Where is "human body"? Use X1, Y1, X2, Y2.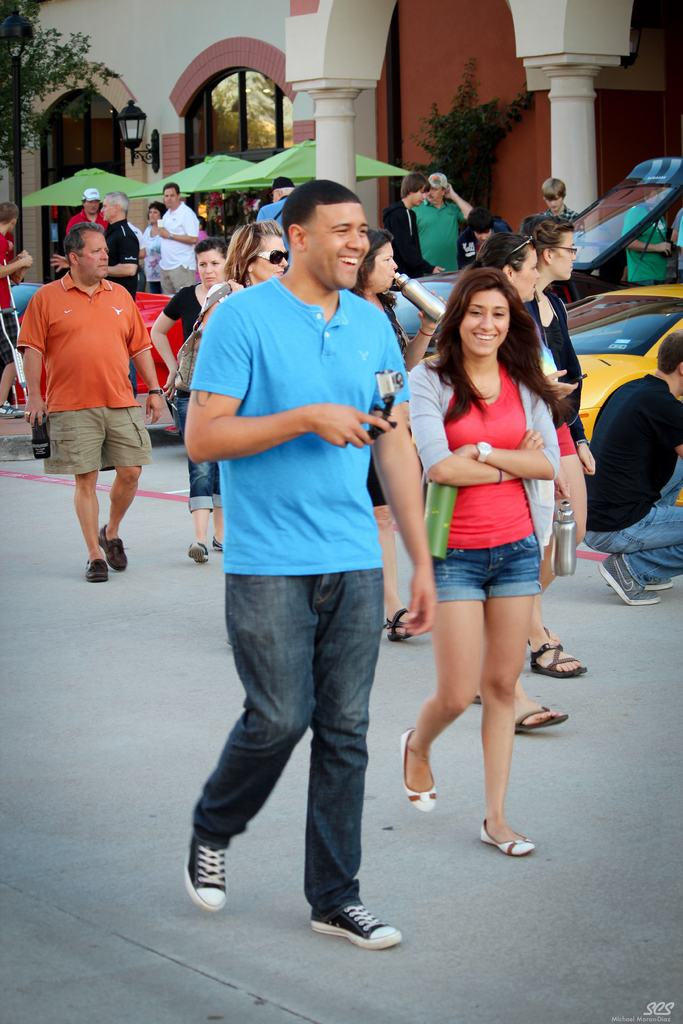
591, 319, 682, 610.
